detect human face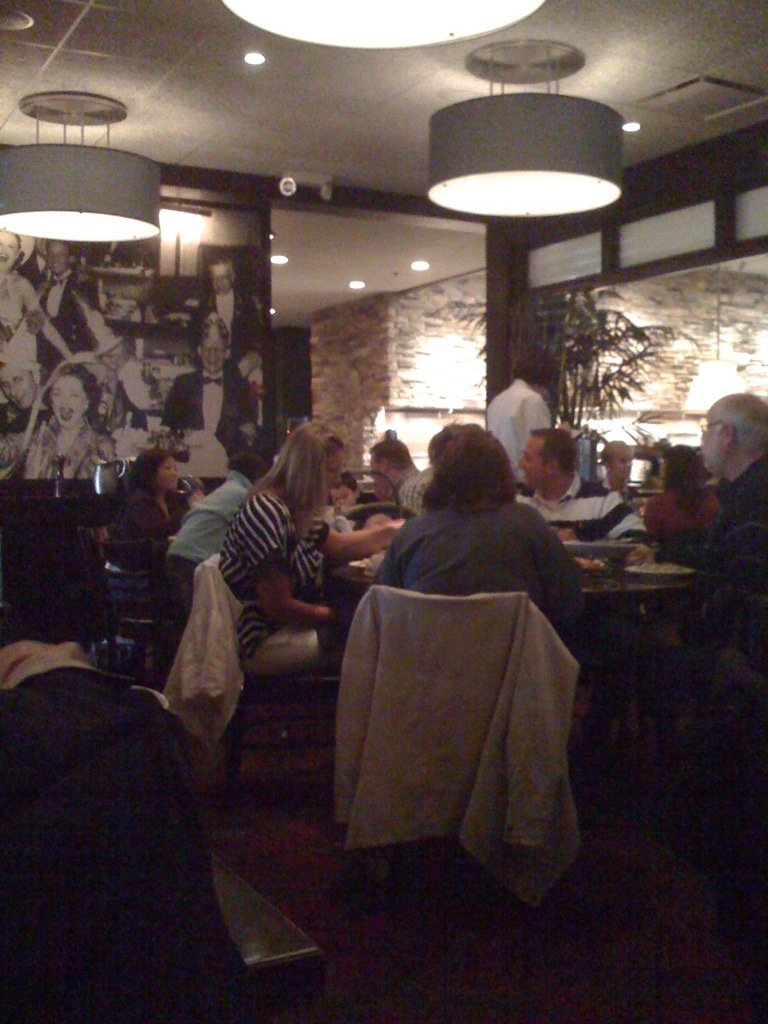
[left=521, top=434, right=545, bottom=487]
